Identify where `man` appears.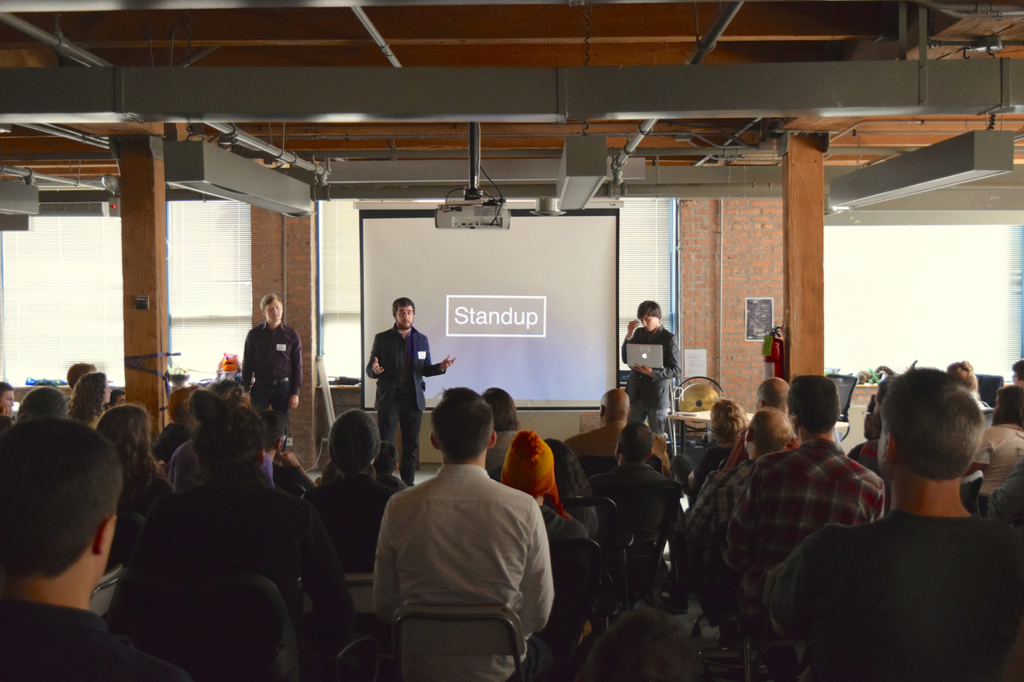
Appears at box(621, 301, 680, 434).
